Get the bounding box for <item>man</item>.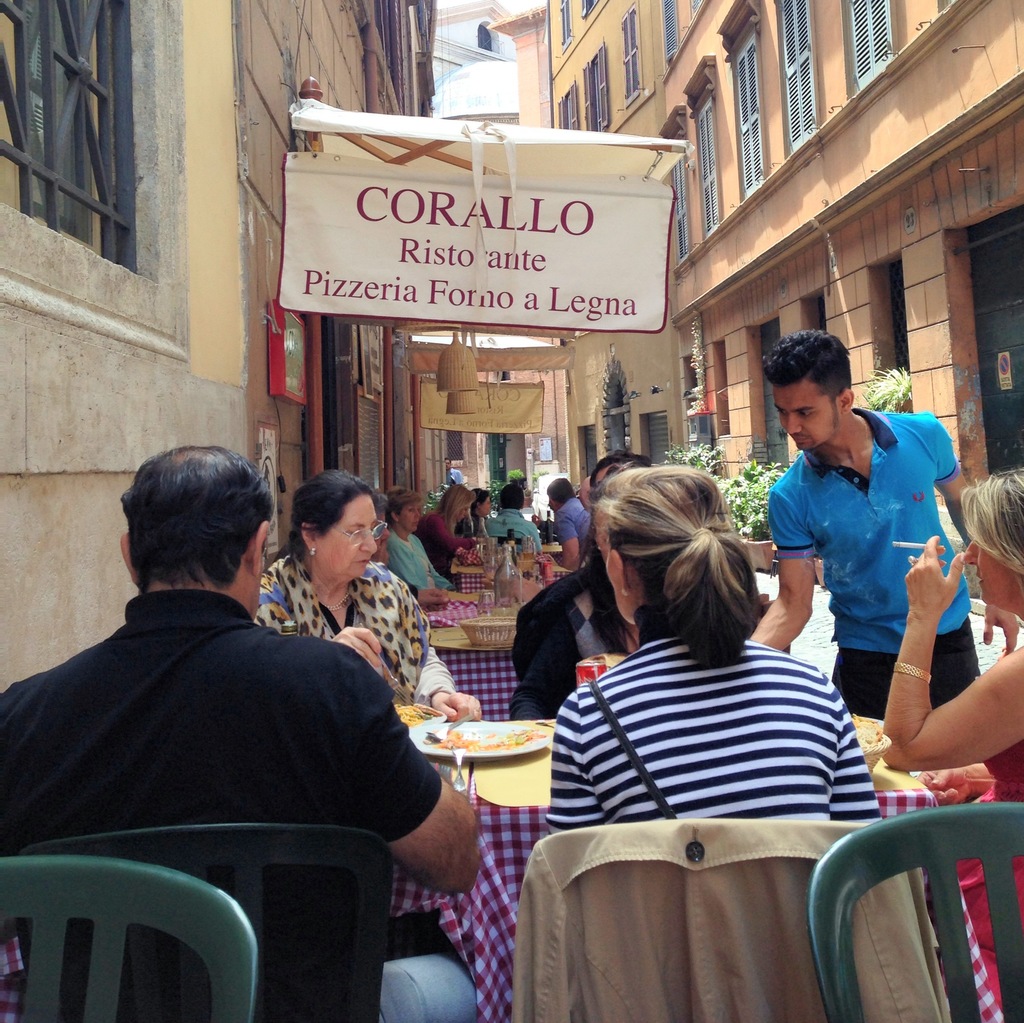
detection(506, 453, 653, 721).
